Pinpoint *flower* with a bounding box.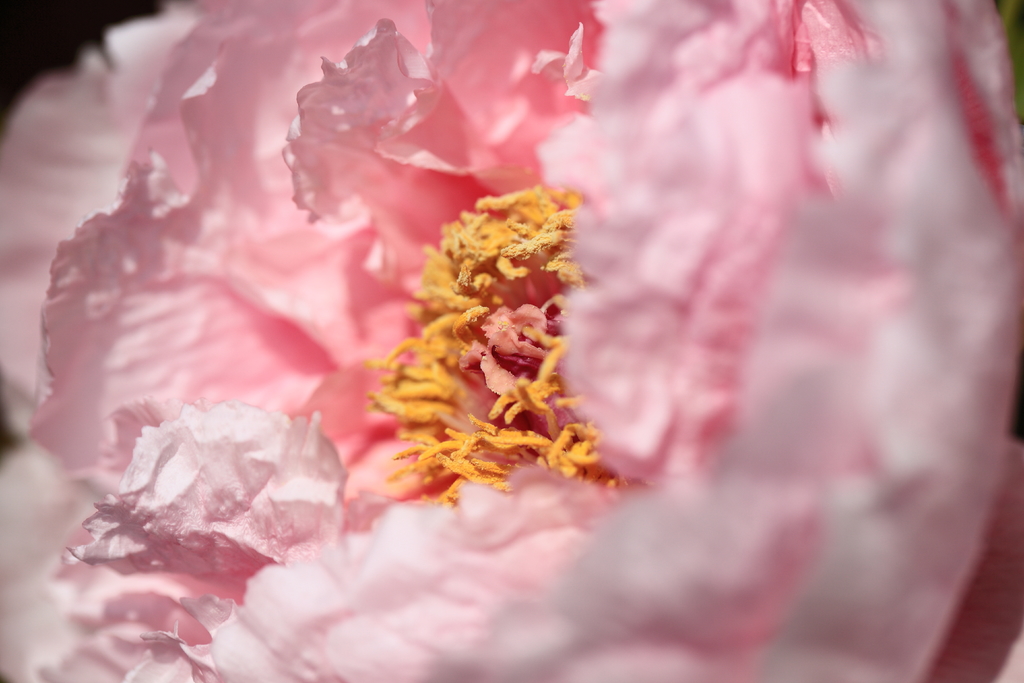
0/0/999/672.
